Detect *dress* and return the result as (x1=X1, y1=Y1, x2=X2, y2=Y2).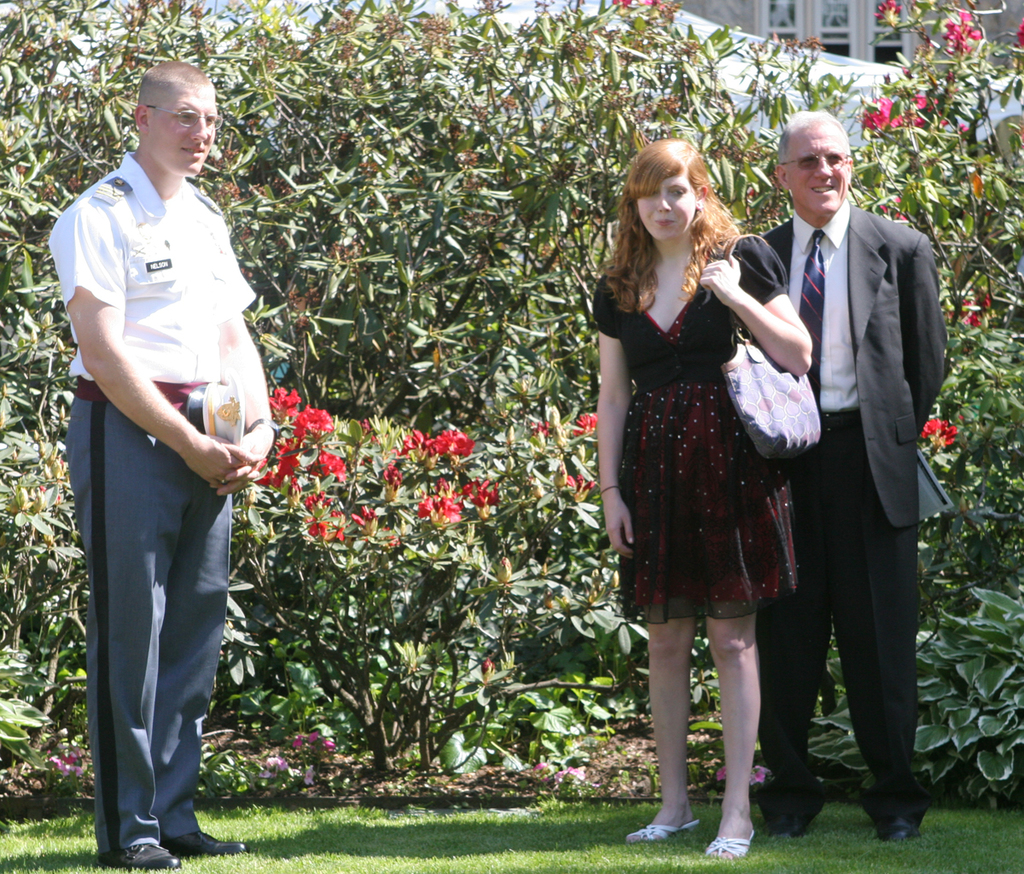
(x1=591, y1=230, x2=802, y2=625).
